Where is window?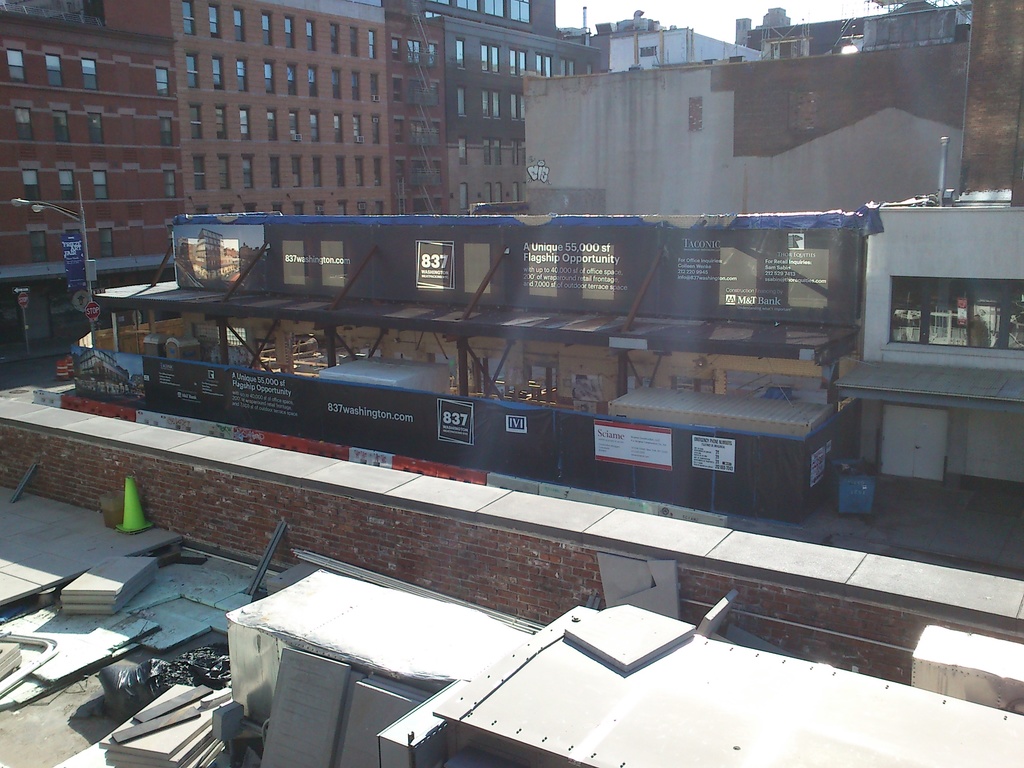
l=20, t=161, r=43, b=211.
